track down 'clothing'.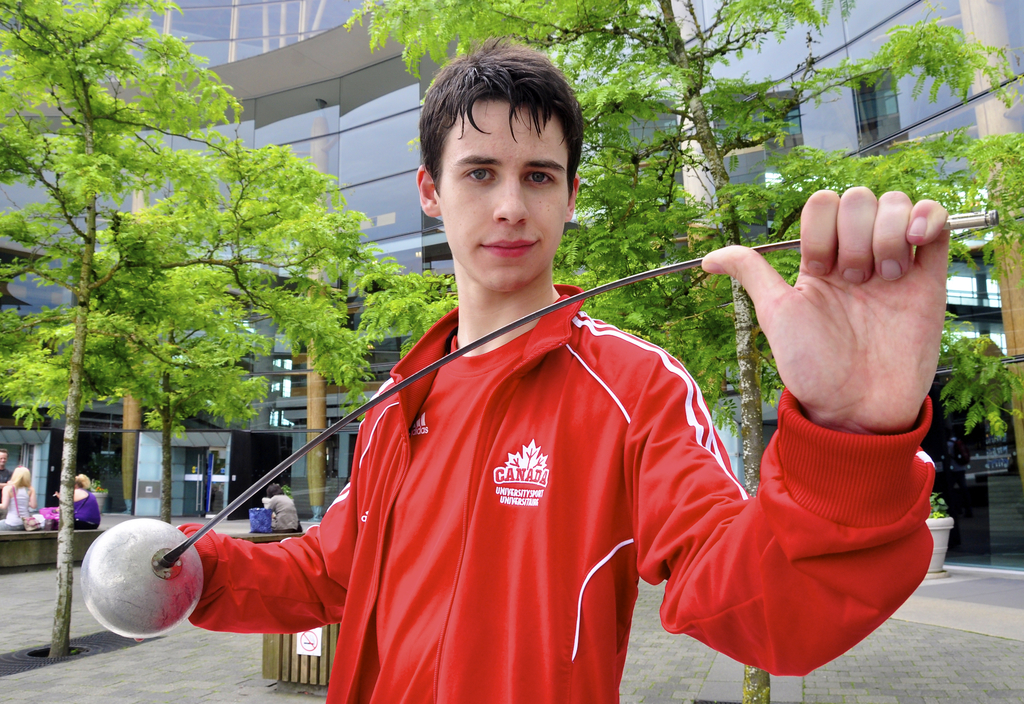
Tracked to x1=210 y1=219 x2=762 y2=684.
